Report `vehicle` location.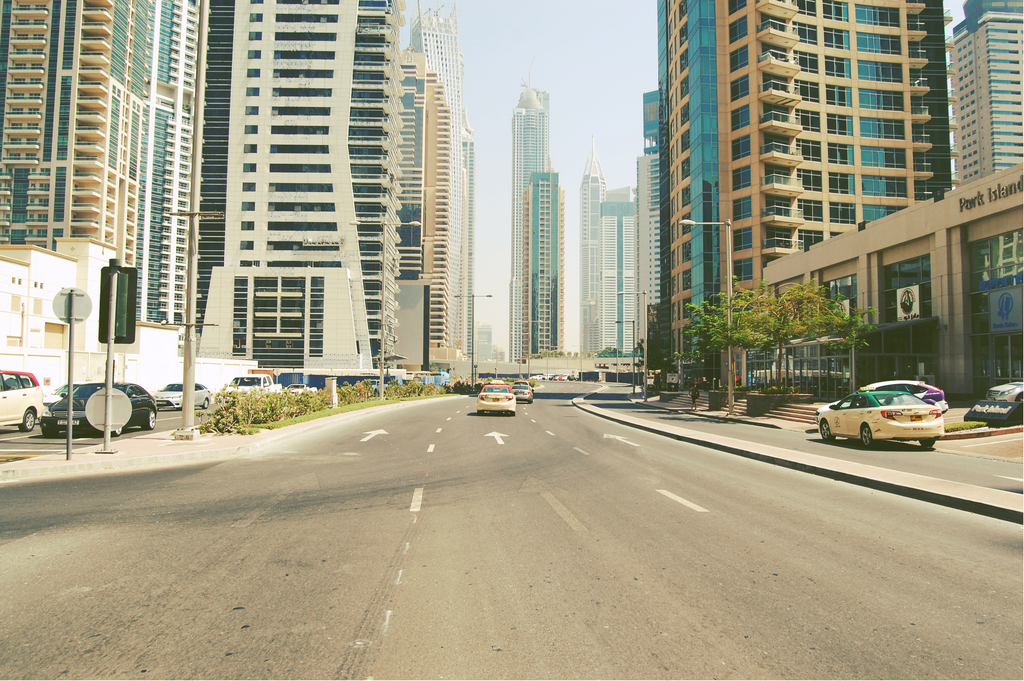
Report: <region>987, 374, 1023, 403</region>.
